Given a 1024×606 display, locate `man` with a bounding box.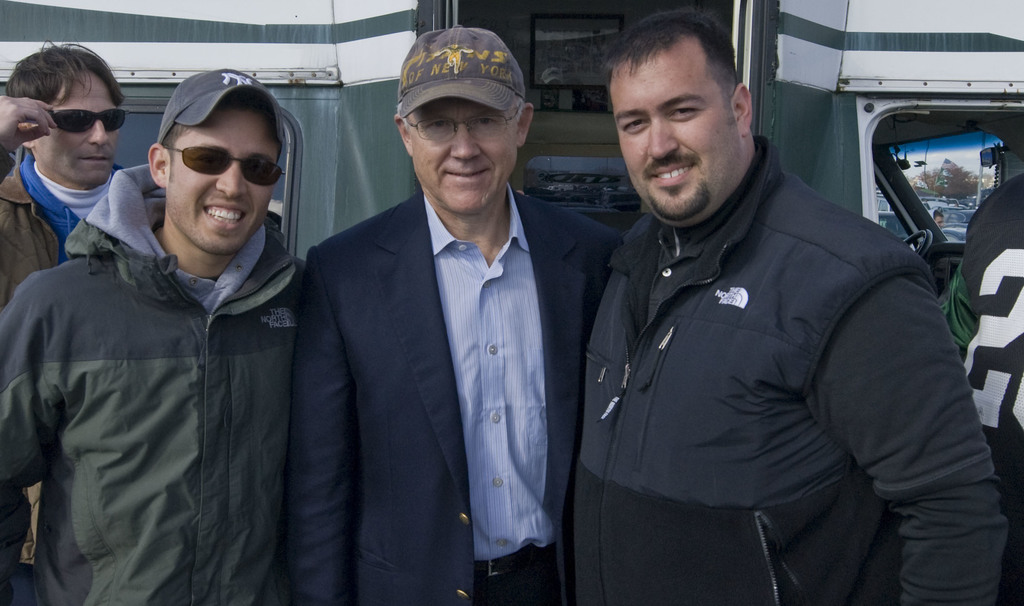
Located: 572/6/1011/605.
